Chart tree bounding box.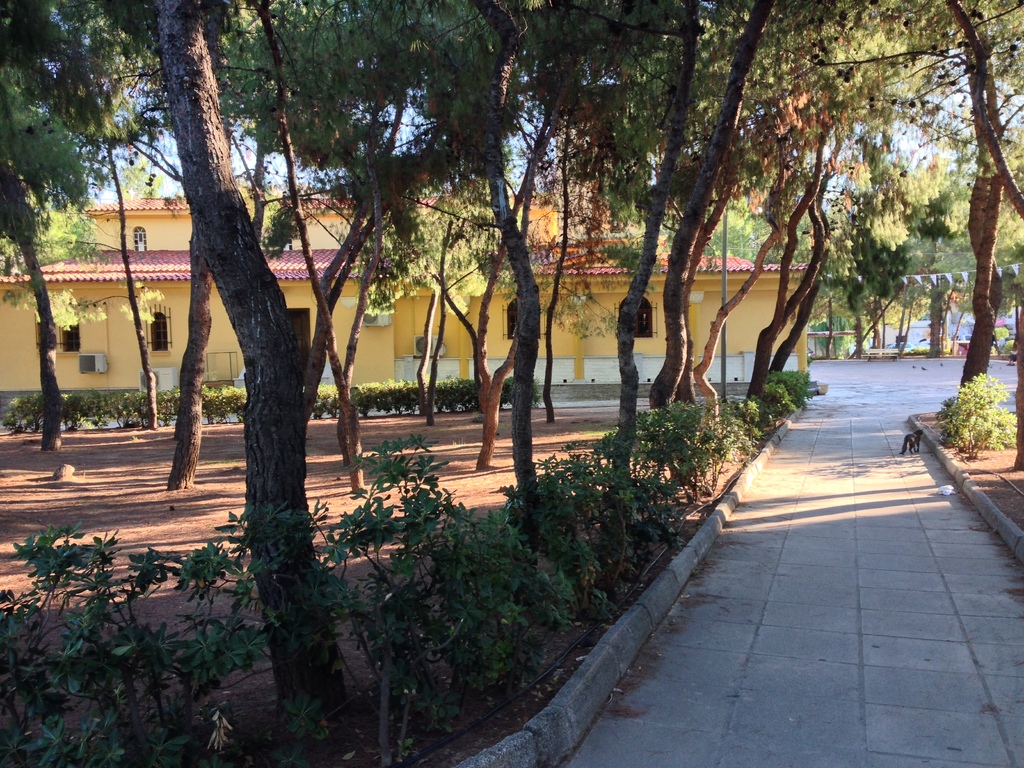
Charted: region(847, 0, 1022, 467).
